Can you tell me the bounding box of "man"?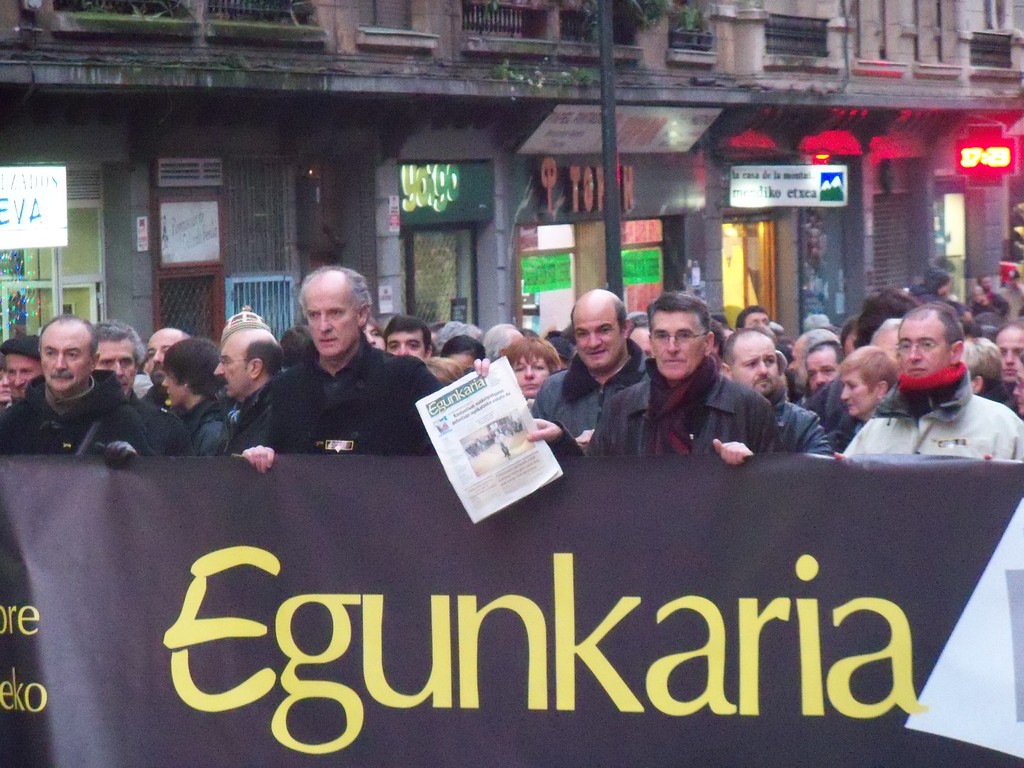
{"x1": 94, "y1": 316, "x2": 195, "y2": 460}.
